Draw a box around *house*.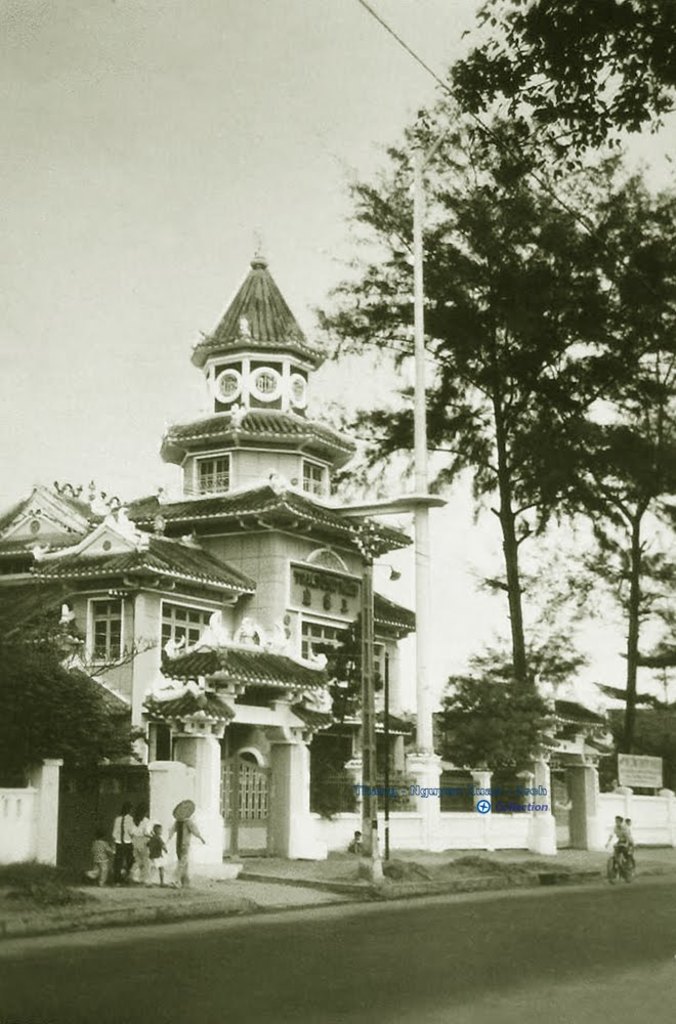
BBox(523, 696, 614, 805).
